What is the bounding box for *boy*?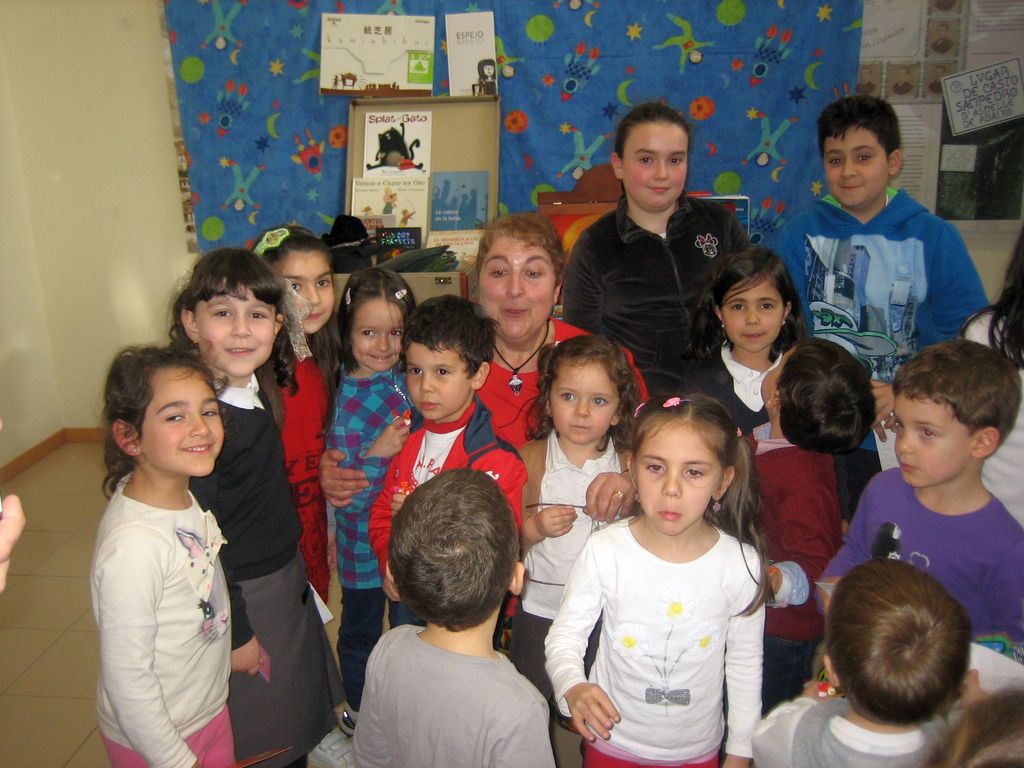
[812,345,1023,666].
